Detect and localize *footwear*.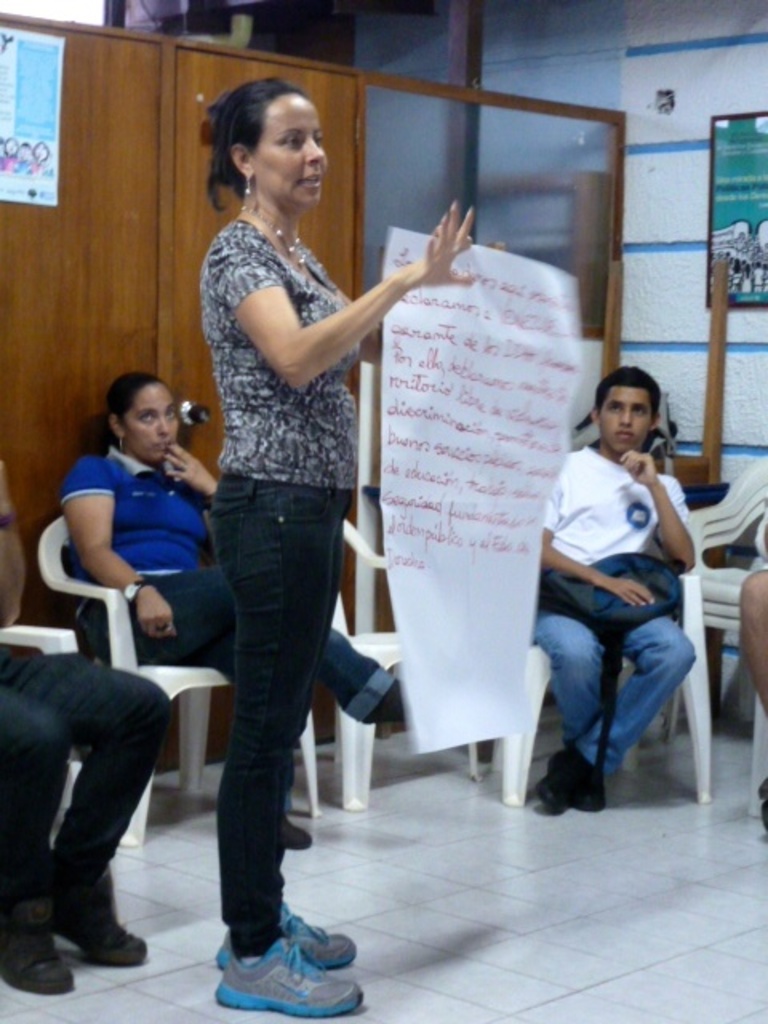
Localized at (x1=536, y1=744, x2=587, y2=818).
